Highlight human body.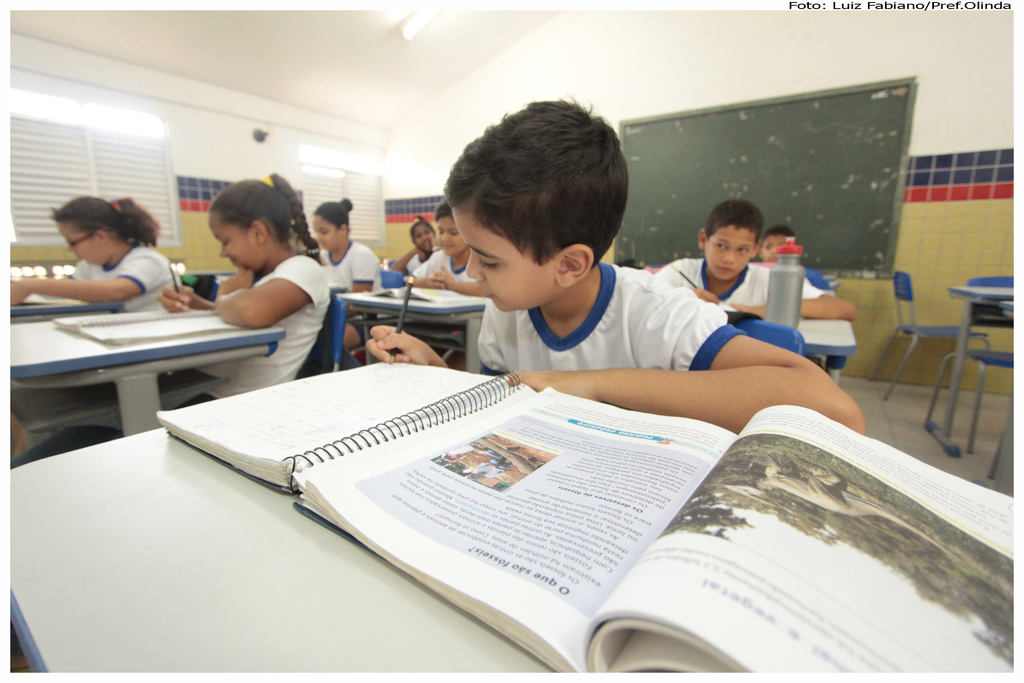
Highlighted region: detection(316, 204, 385, 355).
